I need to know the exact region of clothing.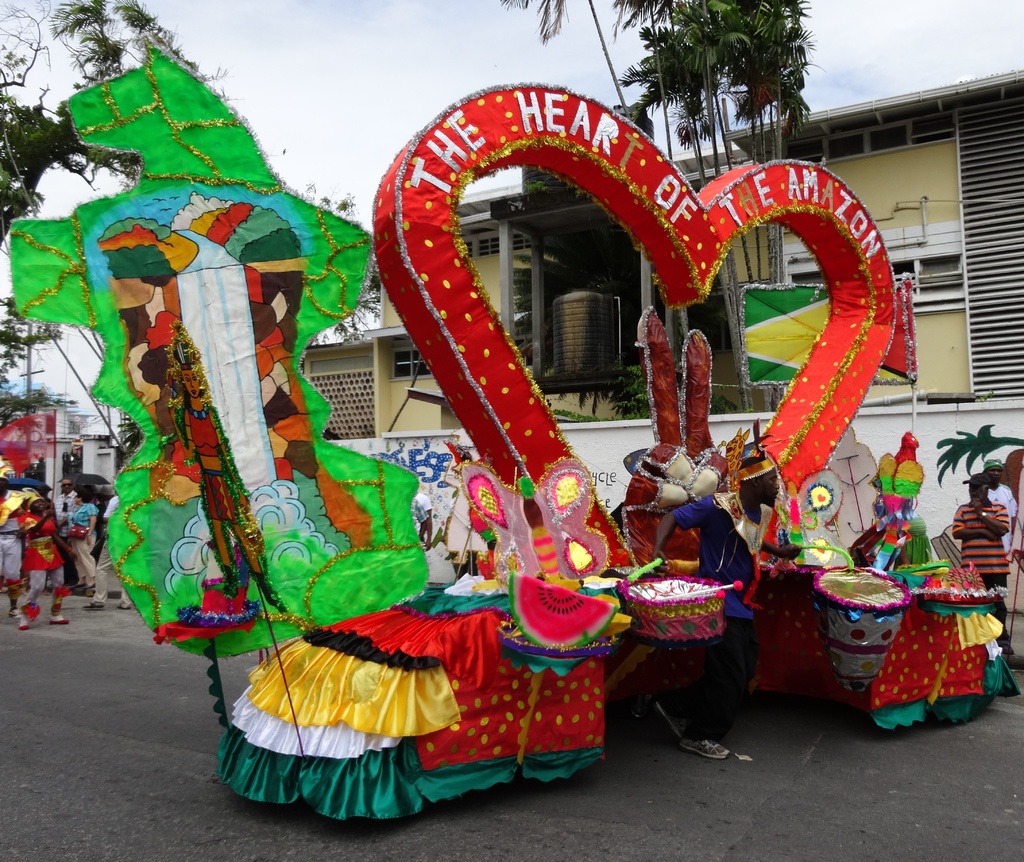
Region: locate(669, 493, 762, 746).
